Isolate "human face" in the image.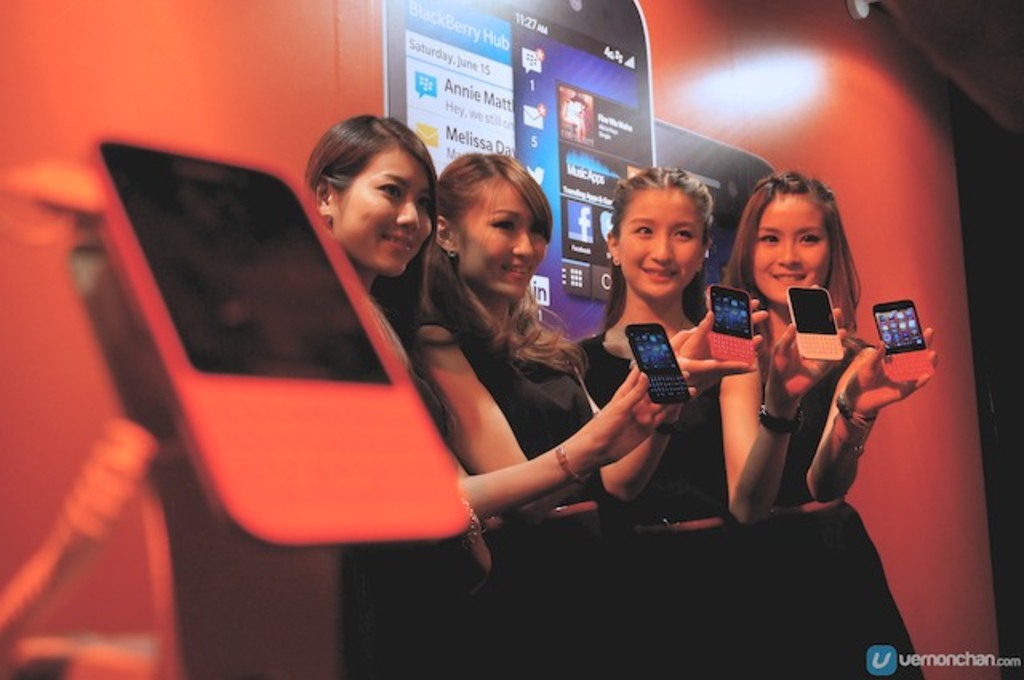
Isolated region: <bbox>466, 186, 542, 296</bbox>.
